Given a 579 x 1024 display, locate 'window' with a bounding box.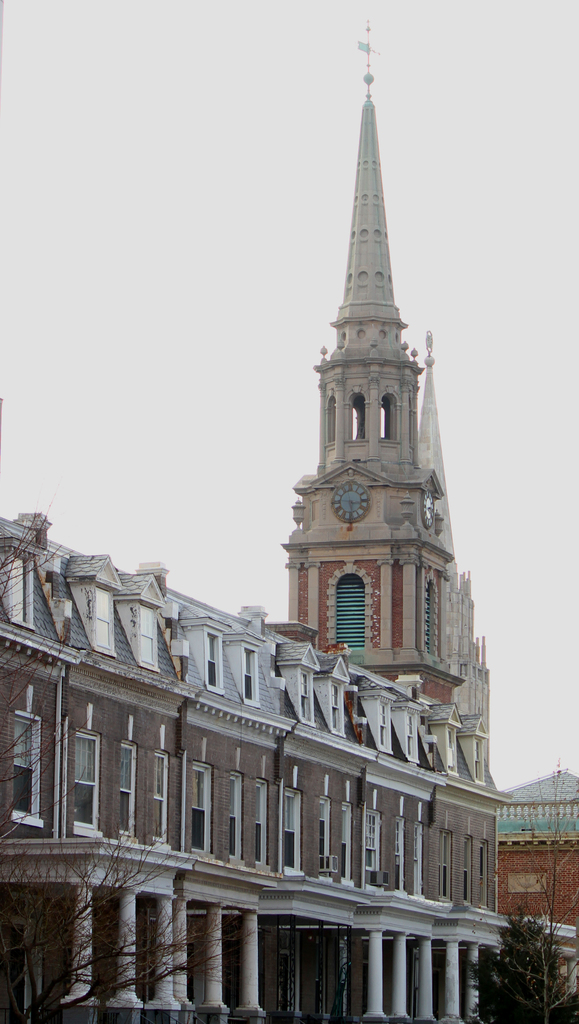
Located: BBox(316, 791, 333, 877).
